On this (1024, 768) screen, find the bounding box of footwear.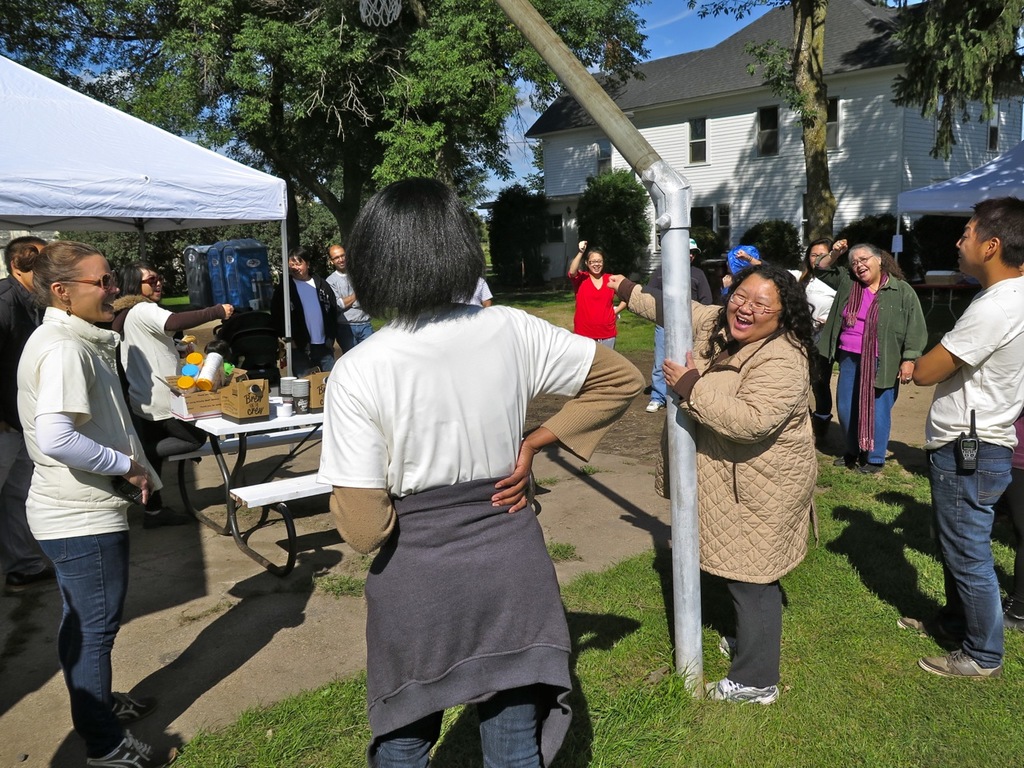
Bounding box: 914:646:1003:681.
